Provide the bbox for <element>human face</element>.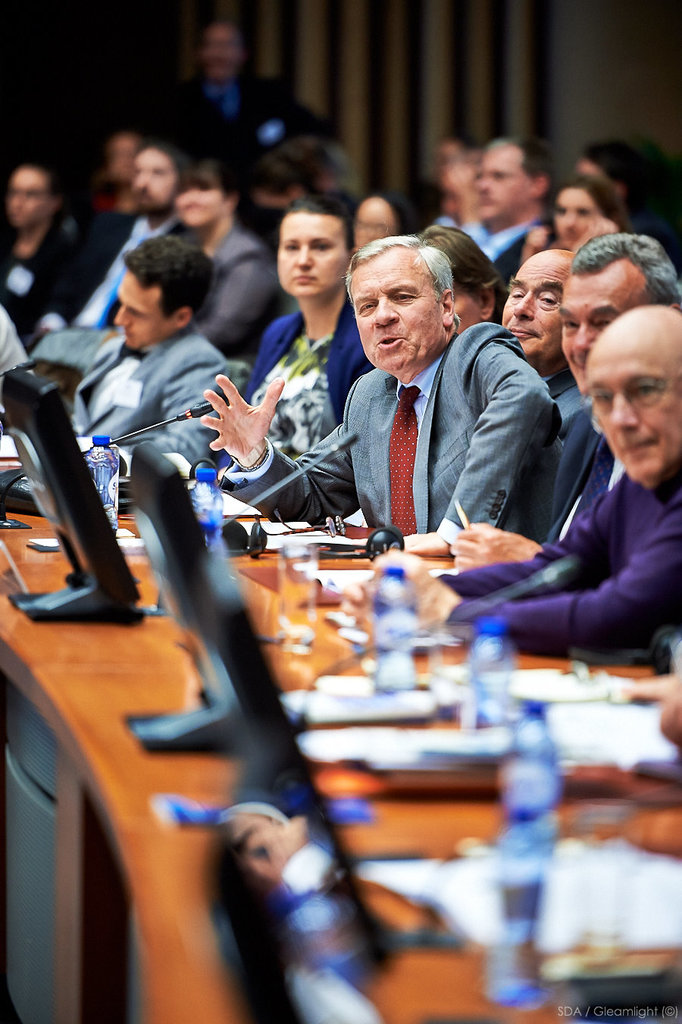
(x1=351, y1=196, x2=396, y2=253).
